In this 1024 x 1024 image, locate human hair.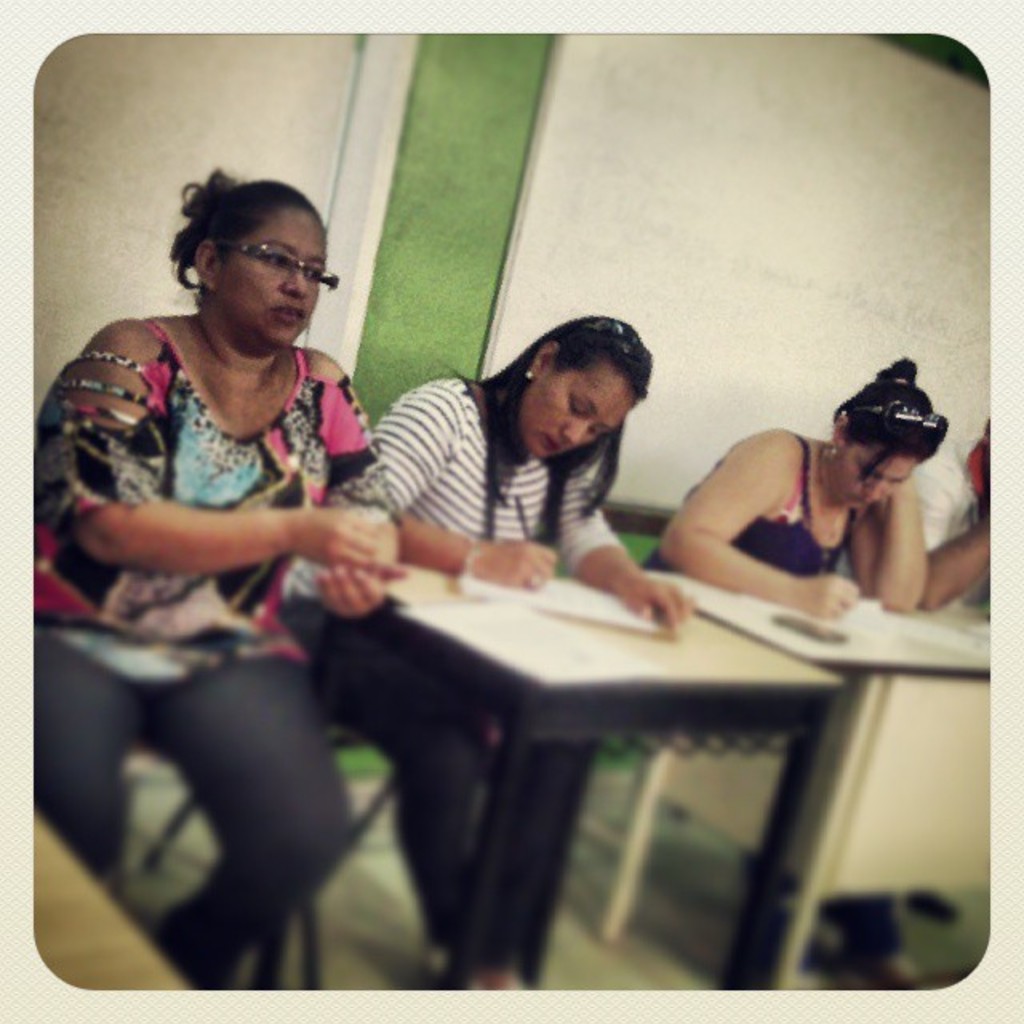
Bounding box: BBox(827, 354, 949, 486).
